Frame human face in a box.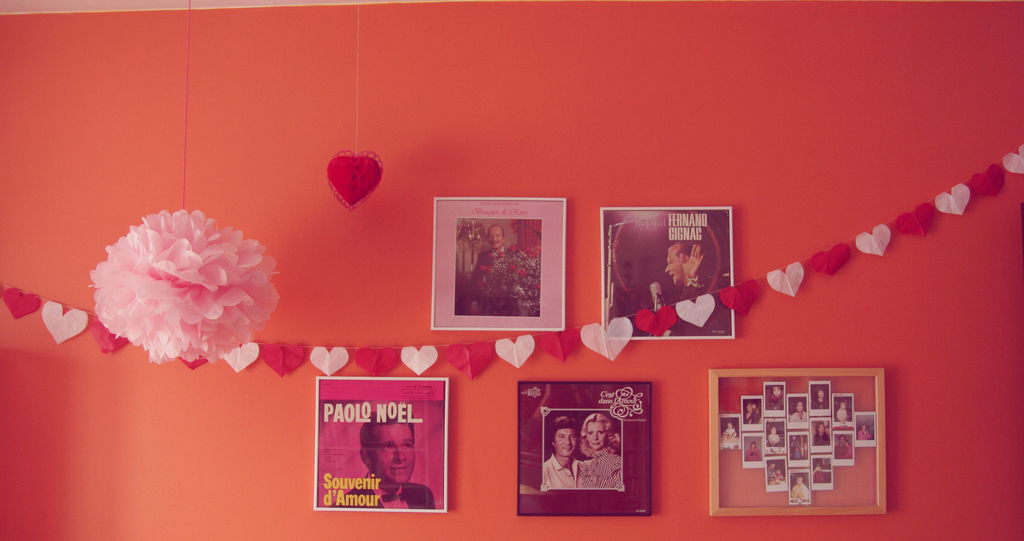
(488, 228, 502, 253).
